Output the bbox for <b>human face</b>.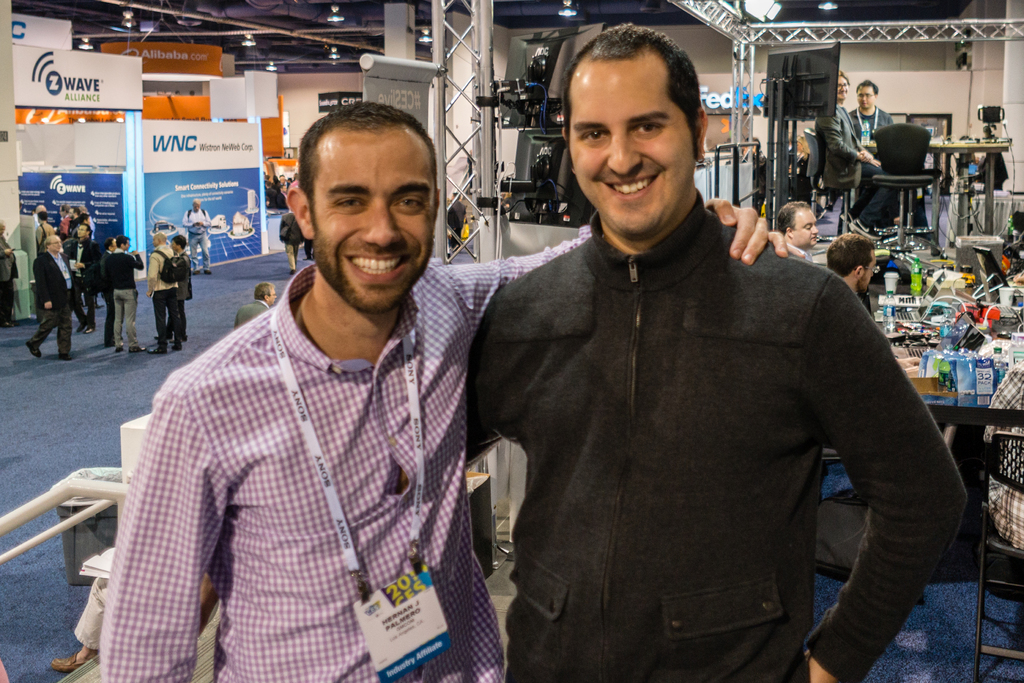
crop(170, 240, 177, 252).
